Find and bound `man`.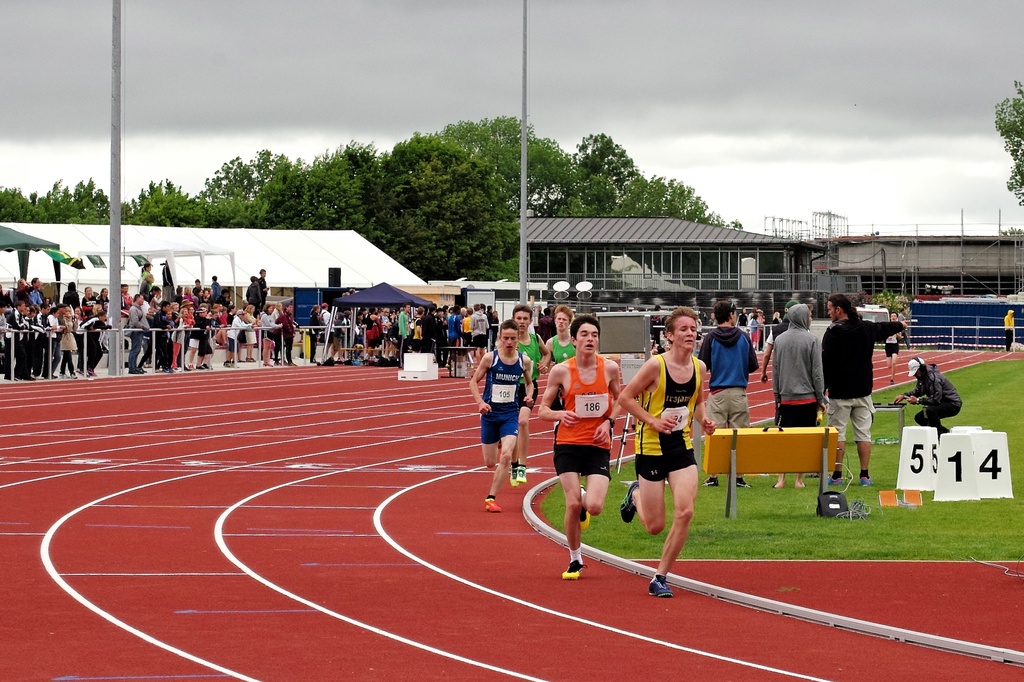
Bound: crop(496, 305, 551, 487).
